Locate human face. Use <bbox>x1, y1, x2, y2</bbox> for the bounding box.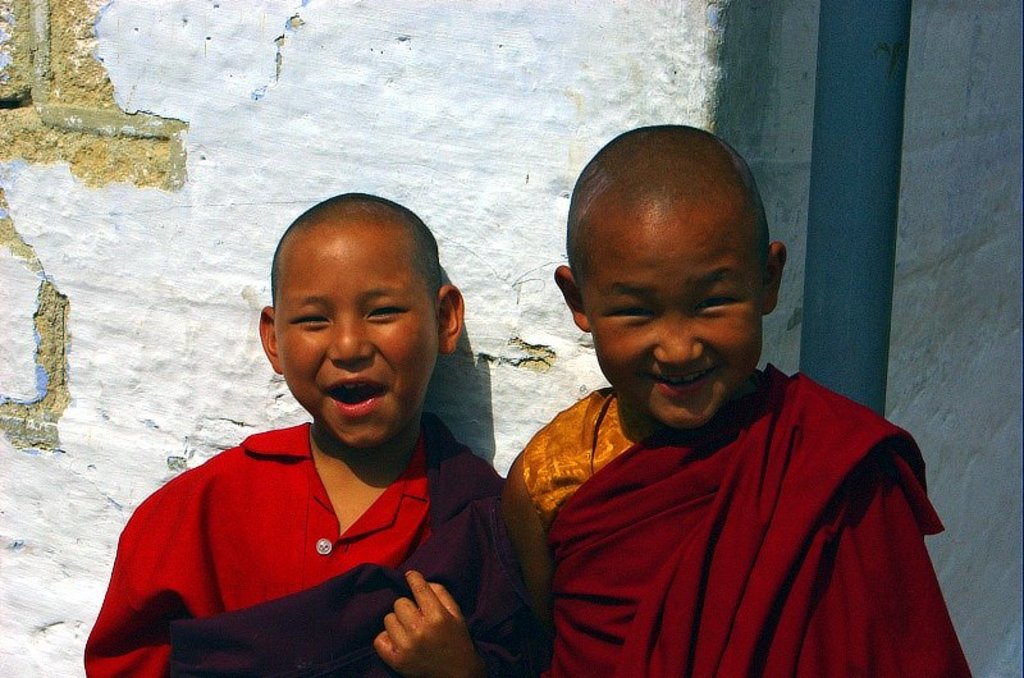
<bbox>278, 230, 443, 450</bbox>.
